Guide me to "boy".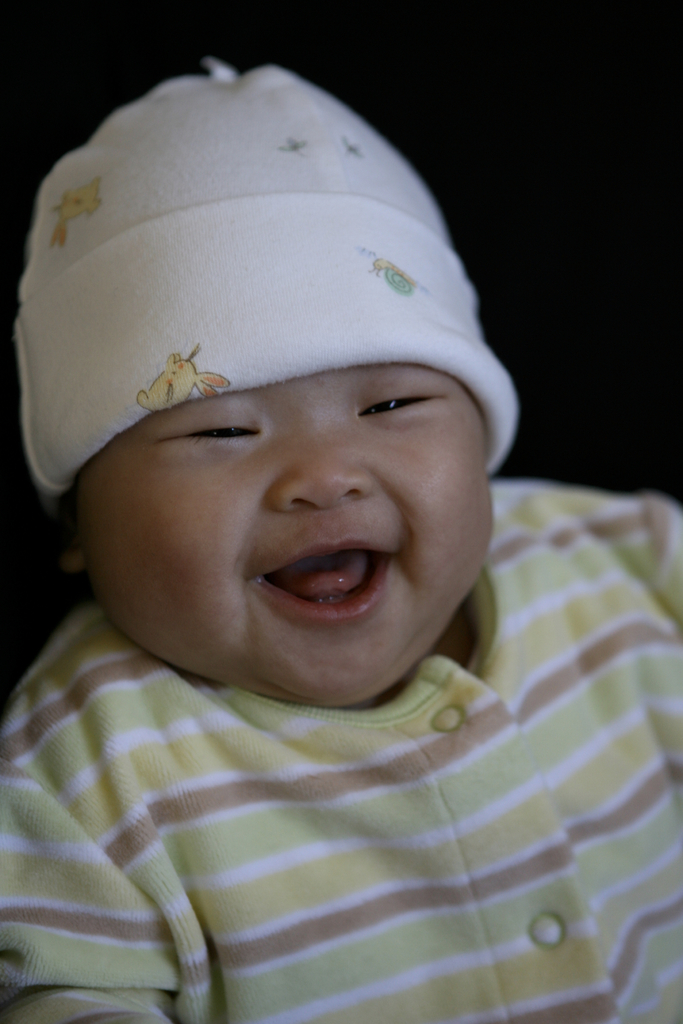
Guidance: {"left": 0, "top": 49, "right": 595, "bottom": 1023}.
